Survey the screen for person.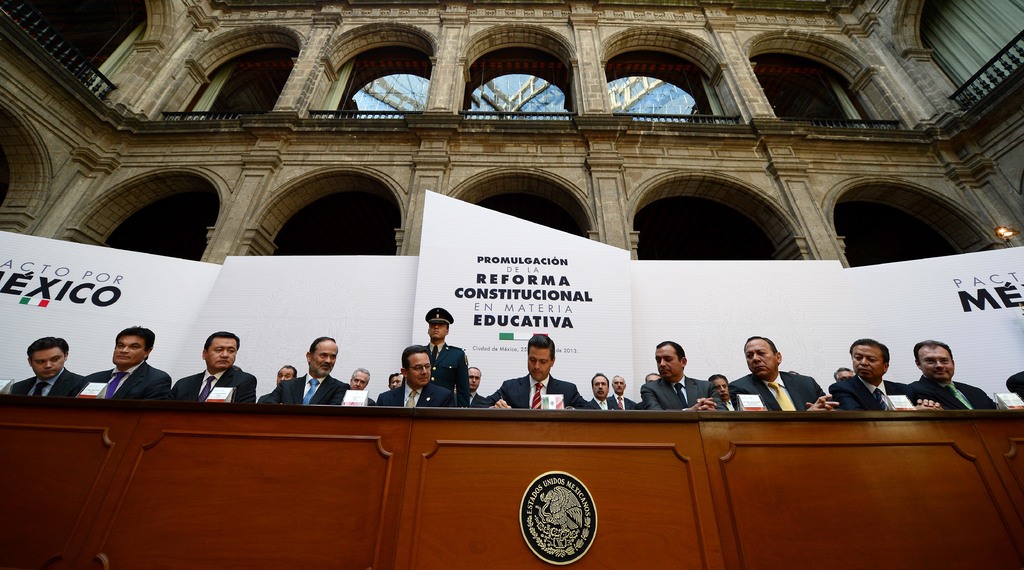
Survey found: bbox=(419, 298, 470, 408).
